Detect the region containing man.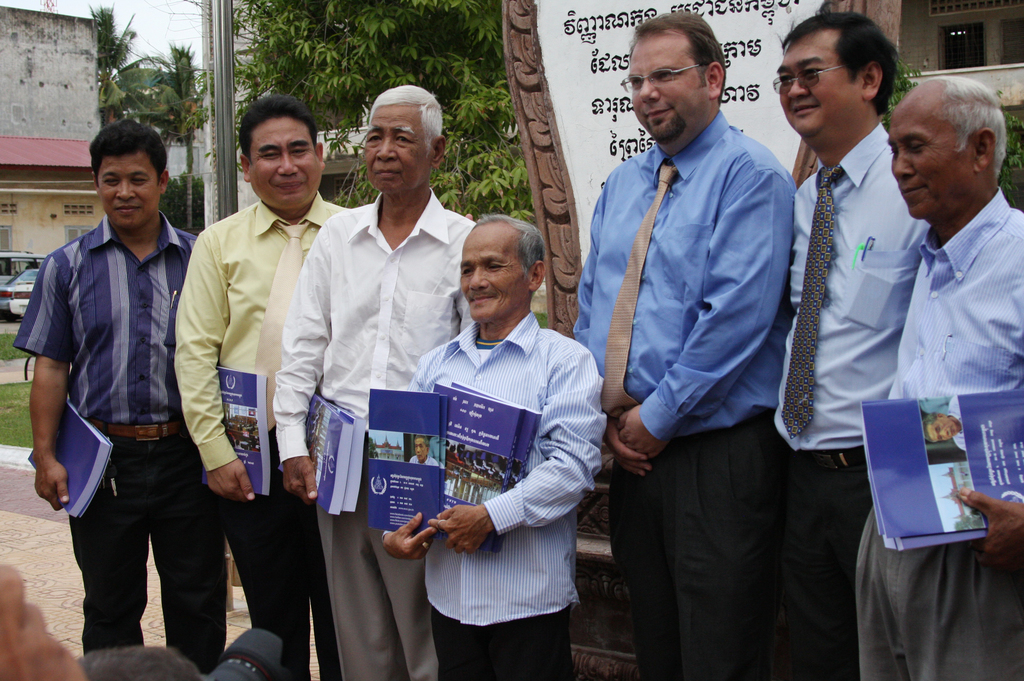
[left=22, top=113, right=220, bottom=669].
